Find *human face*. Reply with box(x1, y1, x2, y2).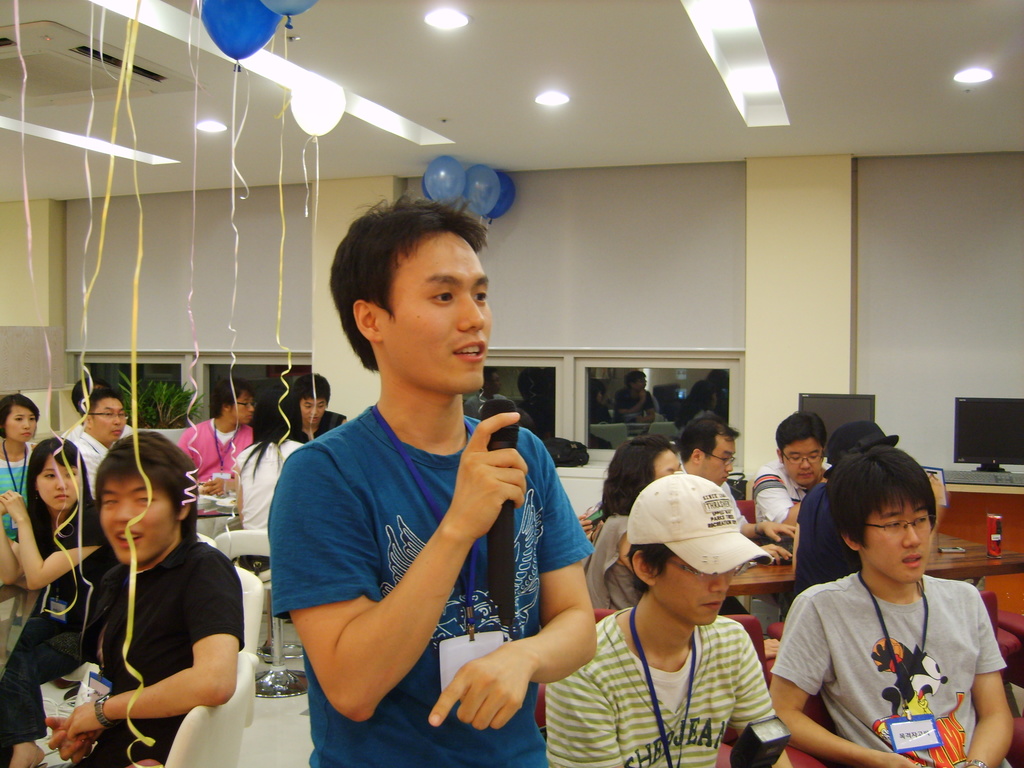
box(102, 477, 173, 564).
